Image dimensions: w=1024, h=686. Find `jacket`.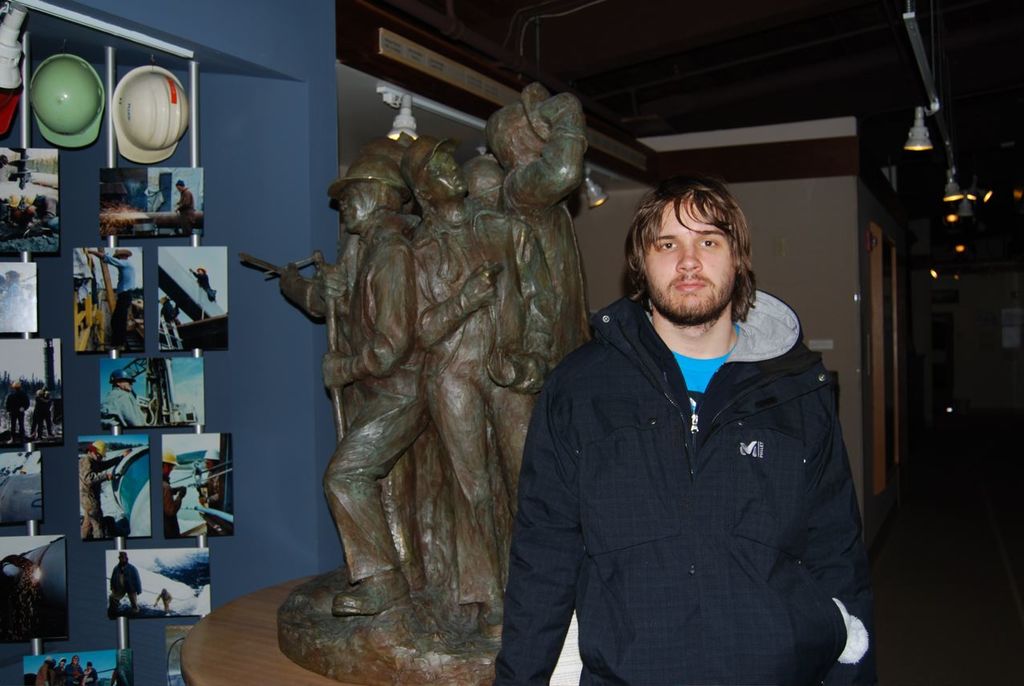
crop(528, 208, 883, 685).
